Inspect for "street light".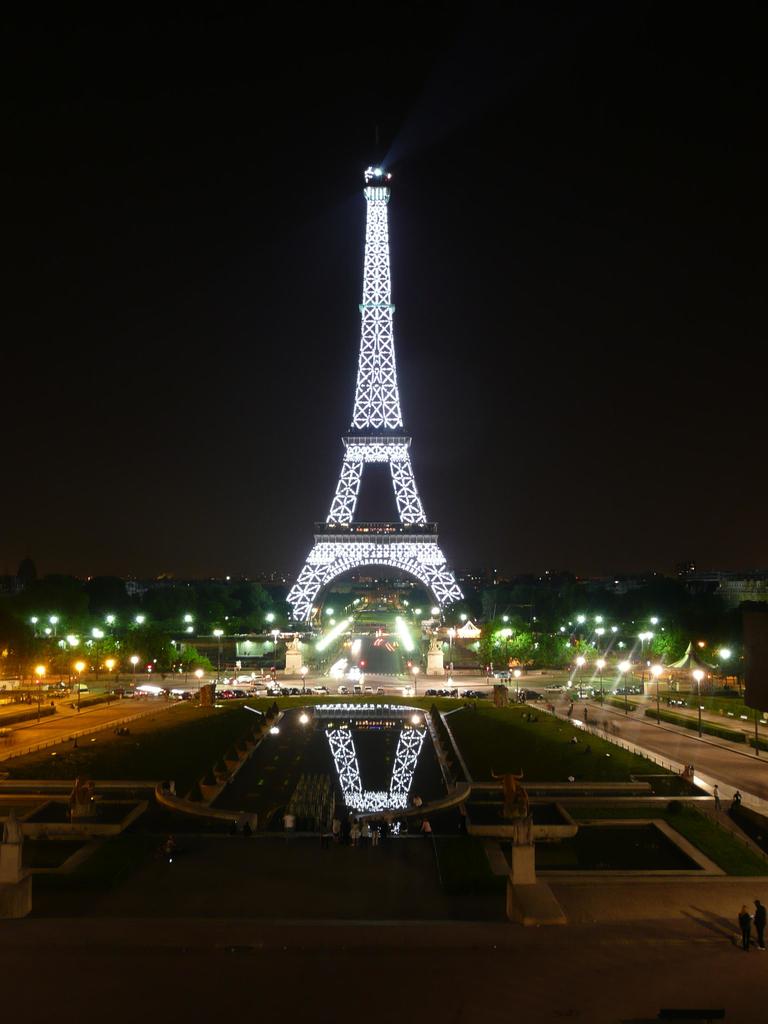
Inspection: locate(639, 631, 644, 655).
